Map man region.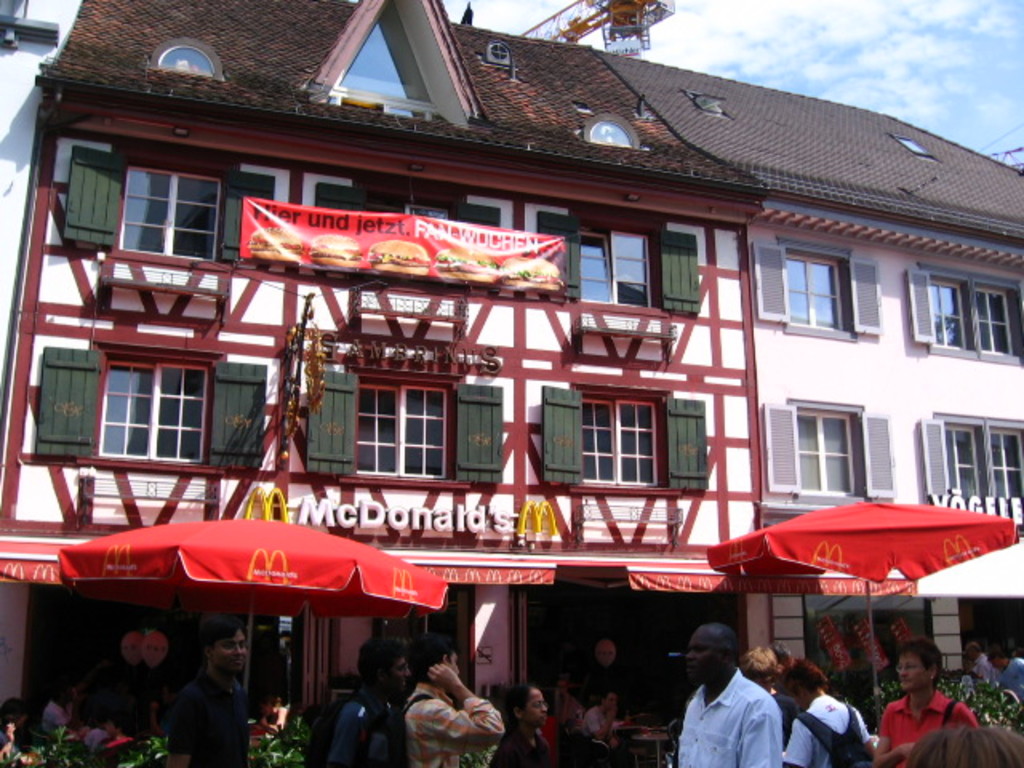
Mapped to left=330, top=637, right=411, bottom=766.
